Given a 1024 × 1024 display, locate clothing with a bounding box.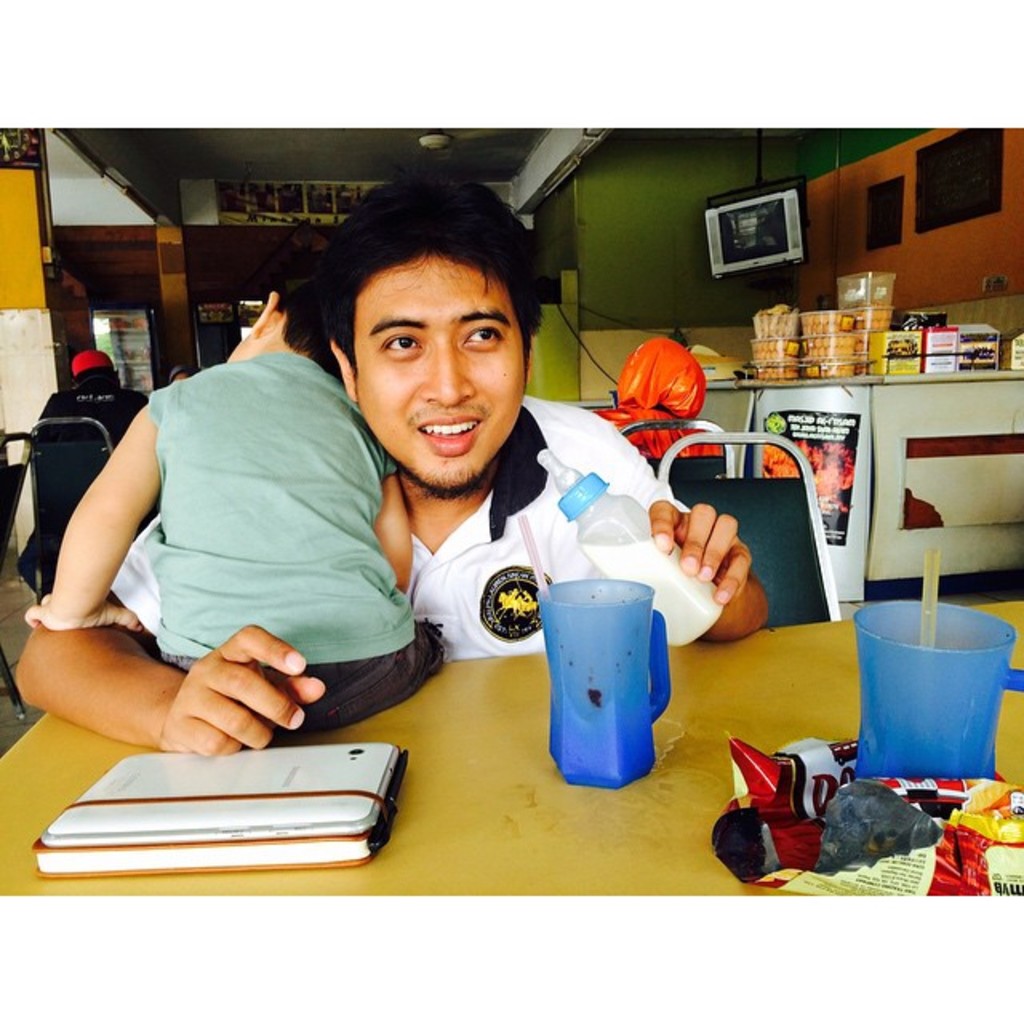
Located: bbox=(101, 376, 691, 643).
